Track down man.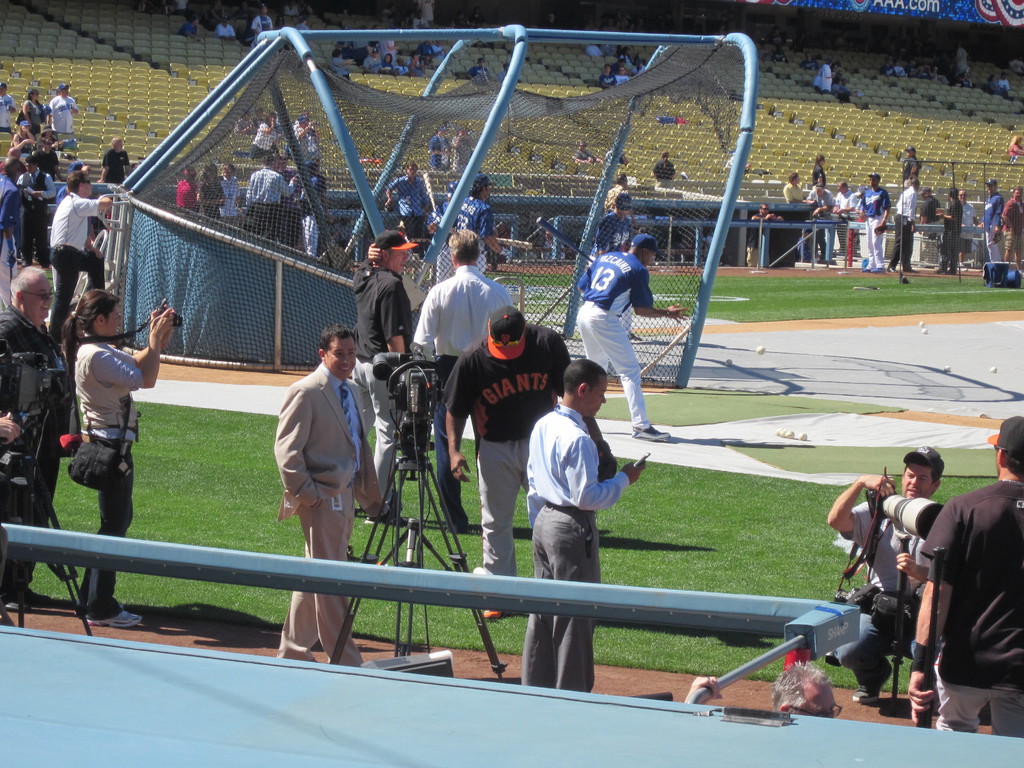
Tracked to (left=60, top=161, right=97, bottom=238).
